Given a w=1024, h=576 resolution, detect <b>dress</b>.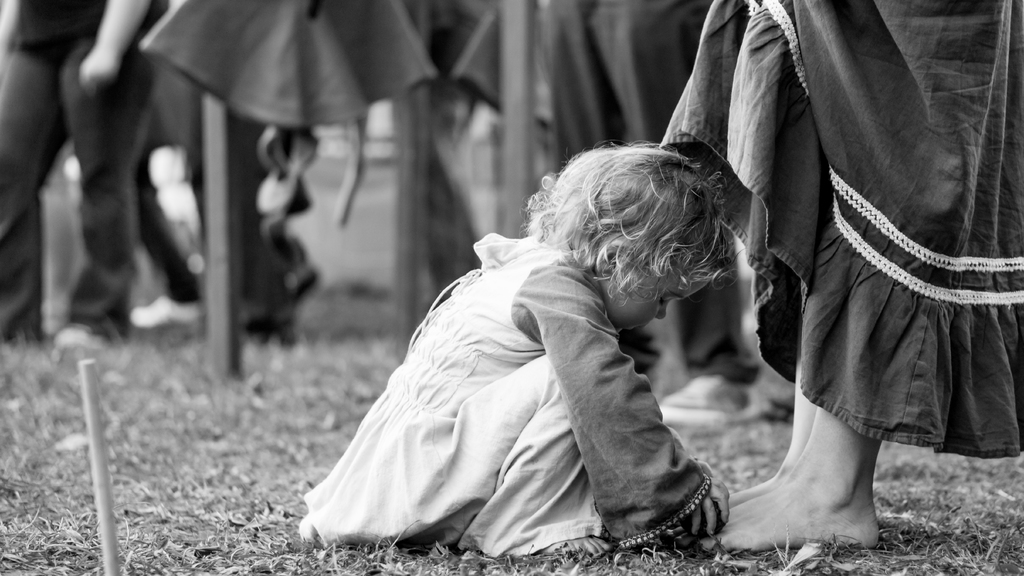
<region>296, 230, 714, 553</region>.
